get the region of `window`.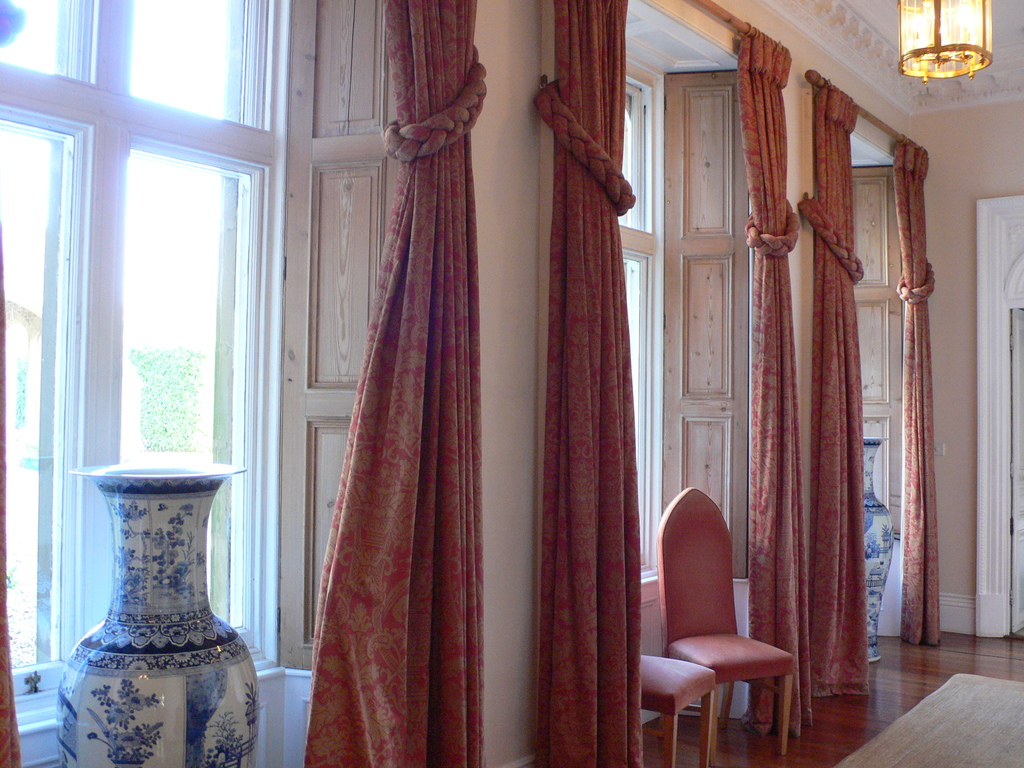
left=0, top=0, right=283, bottom=731.
